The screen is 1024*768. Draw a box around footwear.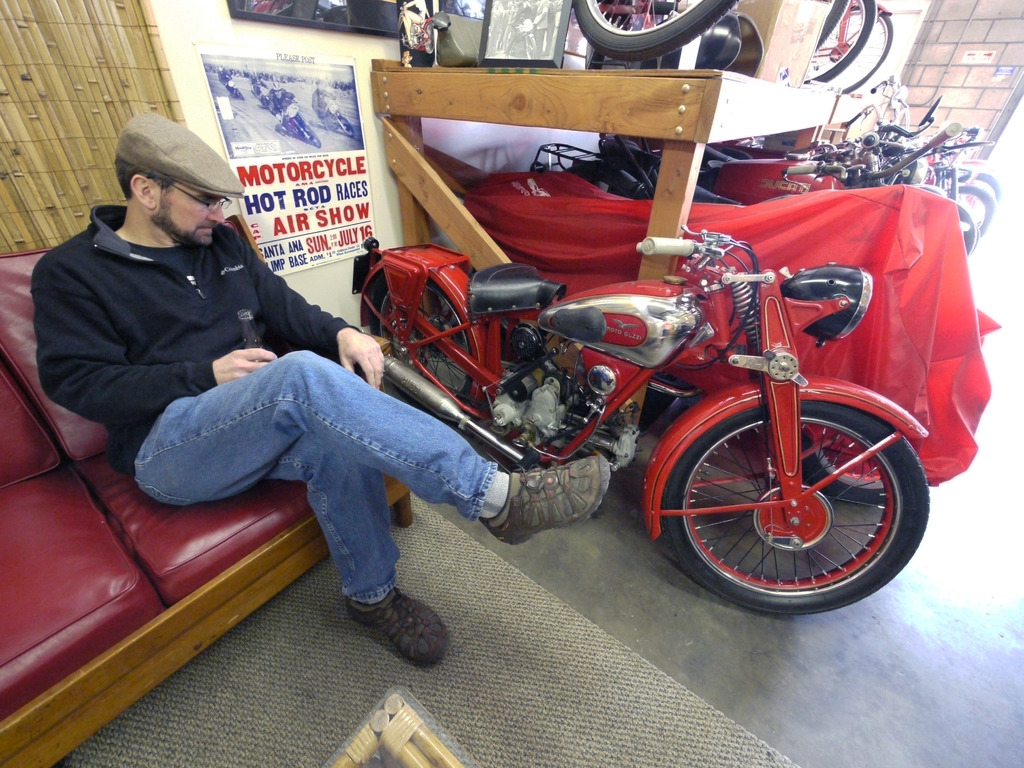
(x1=334, y1=591, x2=444, y2=668).
